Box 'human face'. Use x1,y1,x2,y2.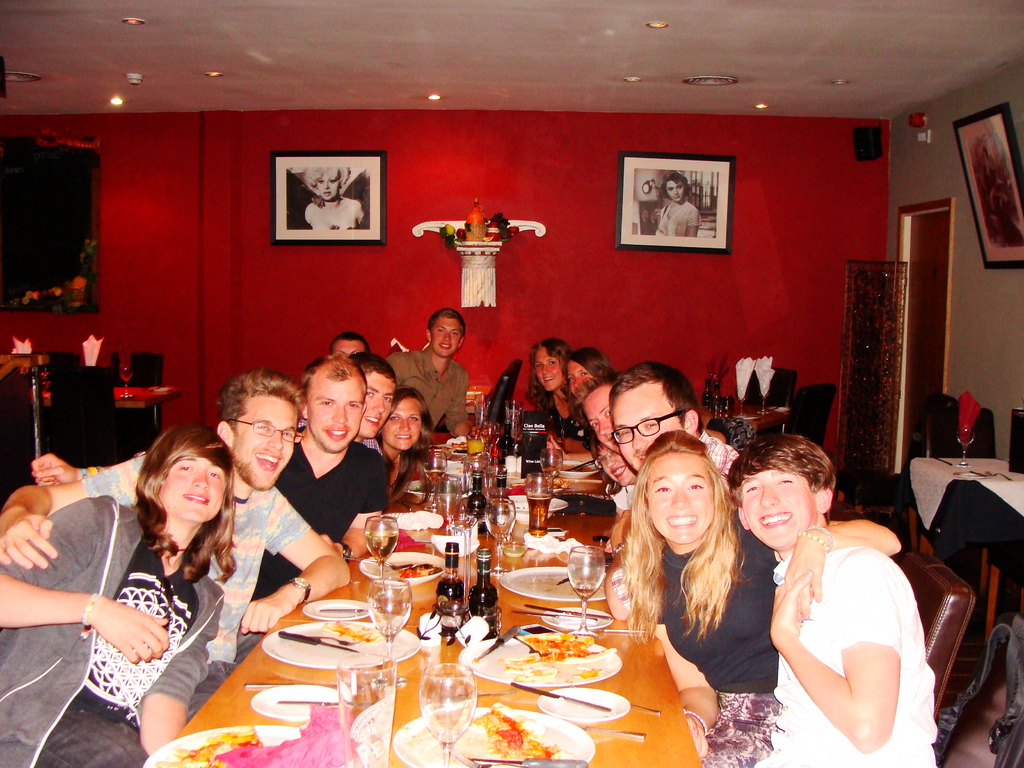
154,456,228,522.
